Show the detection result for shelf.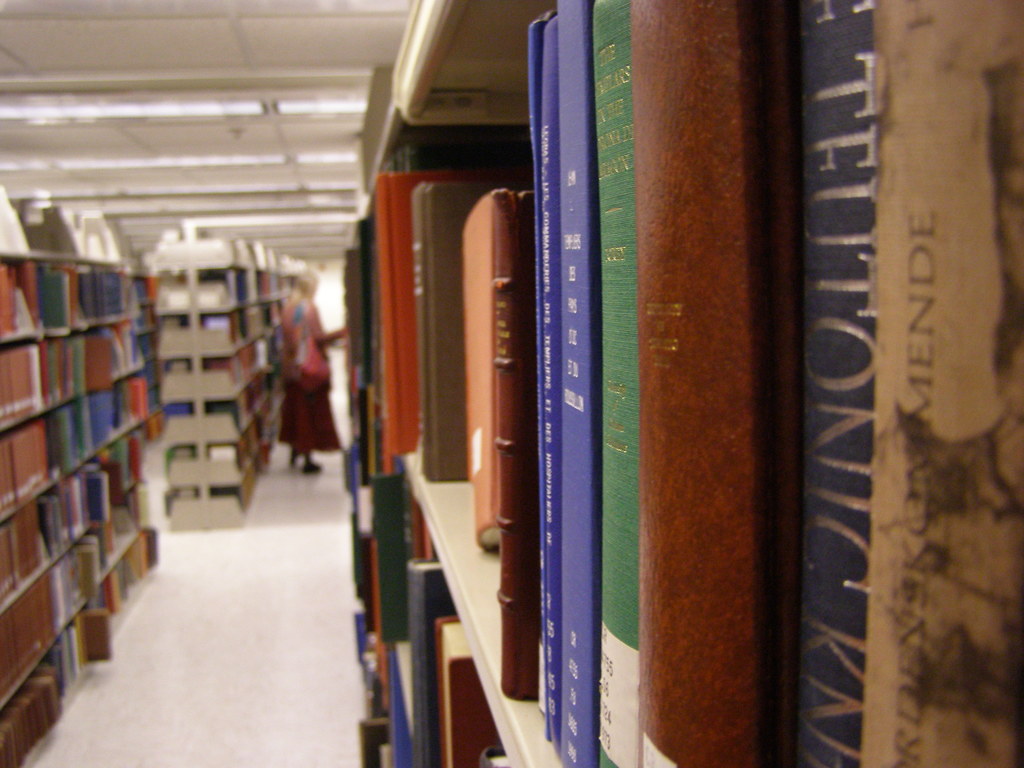
pyautogui.locateOnScreen(392, 0, 1023, 767).
